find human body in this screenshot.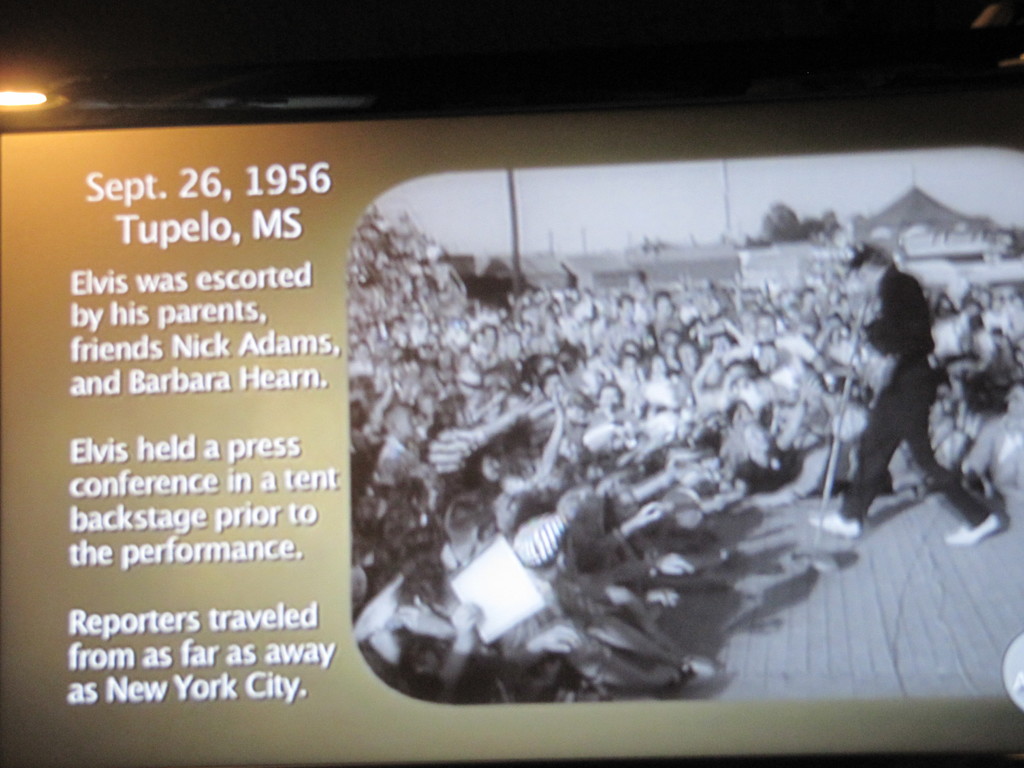
The bounding box for human body is Rect(349, 206, 1022, 701).
